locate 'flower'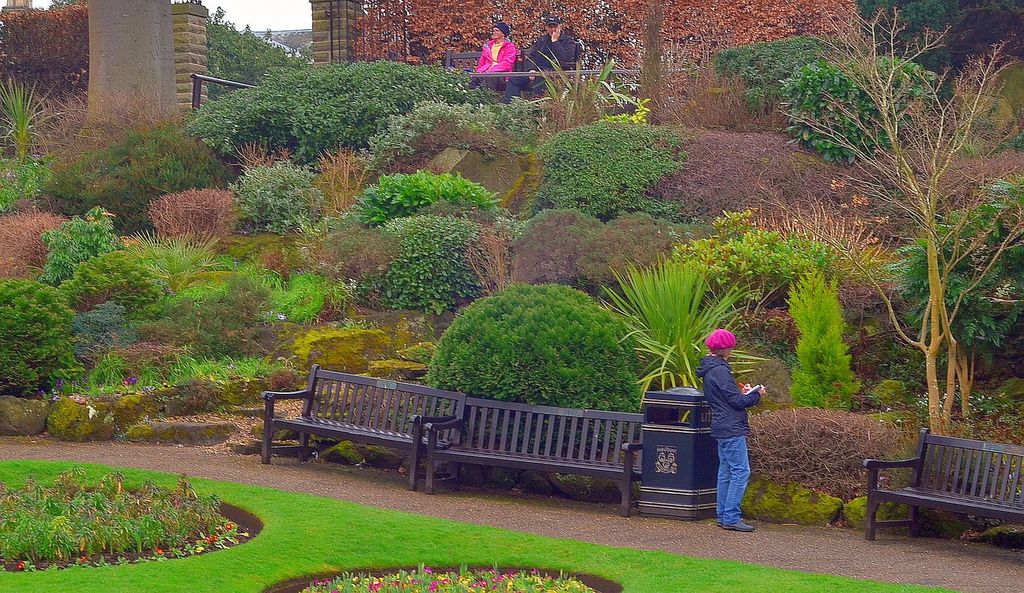
left=204, top=536, right=212, bottom=545
